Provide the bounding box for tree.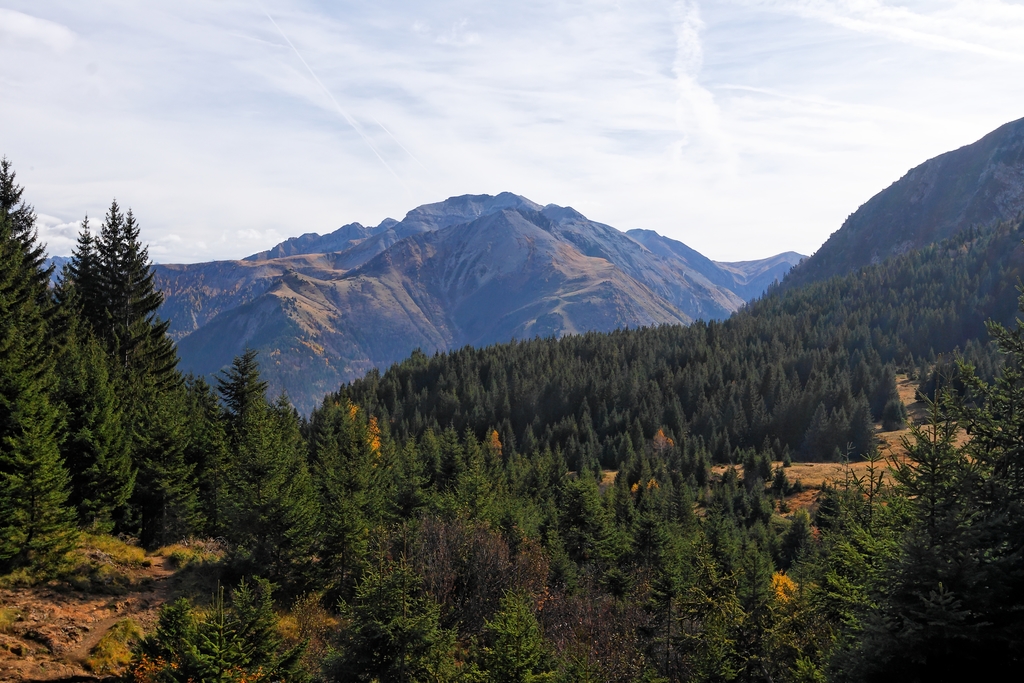
Rect(0, 153, 73, 551).
